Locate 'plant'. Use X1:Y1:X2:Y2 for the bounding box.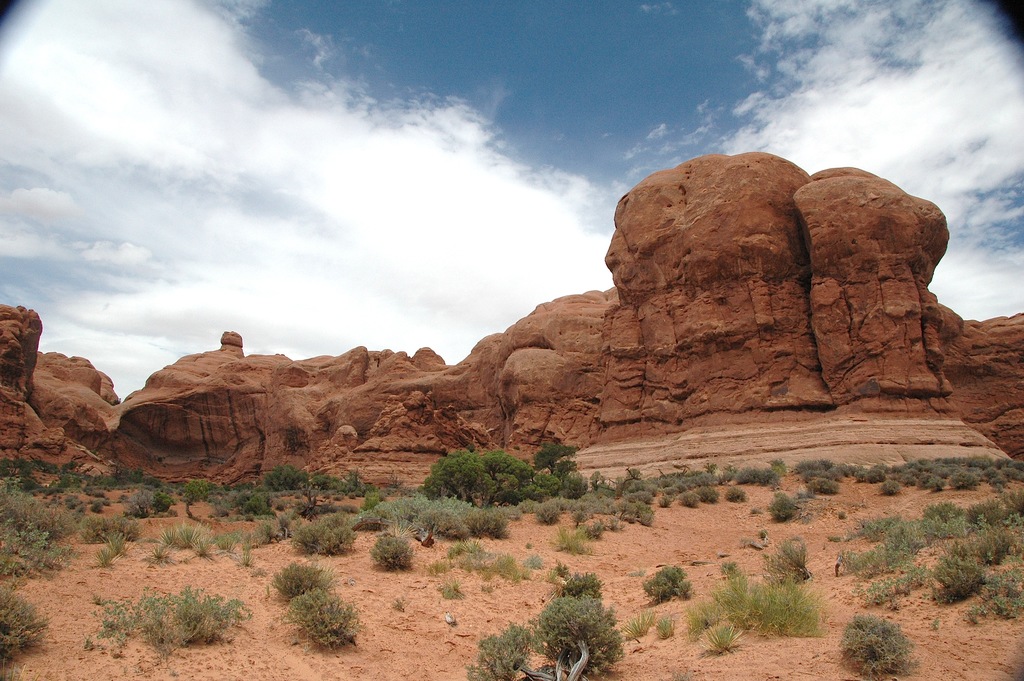
853:514:911:540.
